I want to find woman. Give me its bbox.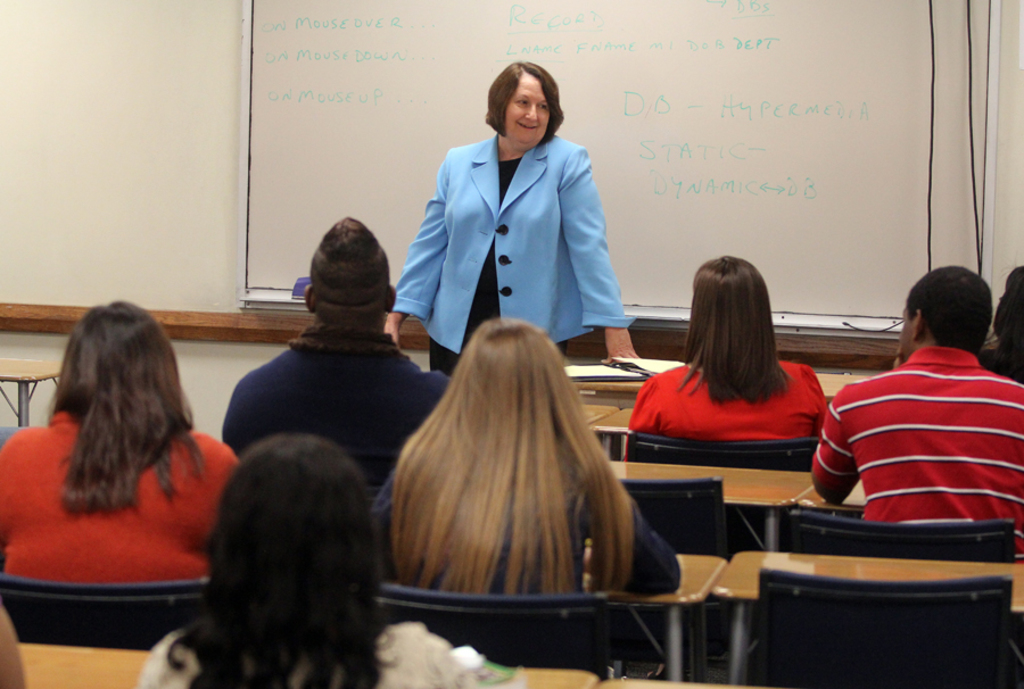
(395,65,614,374).
